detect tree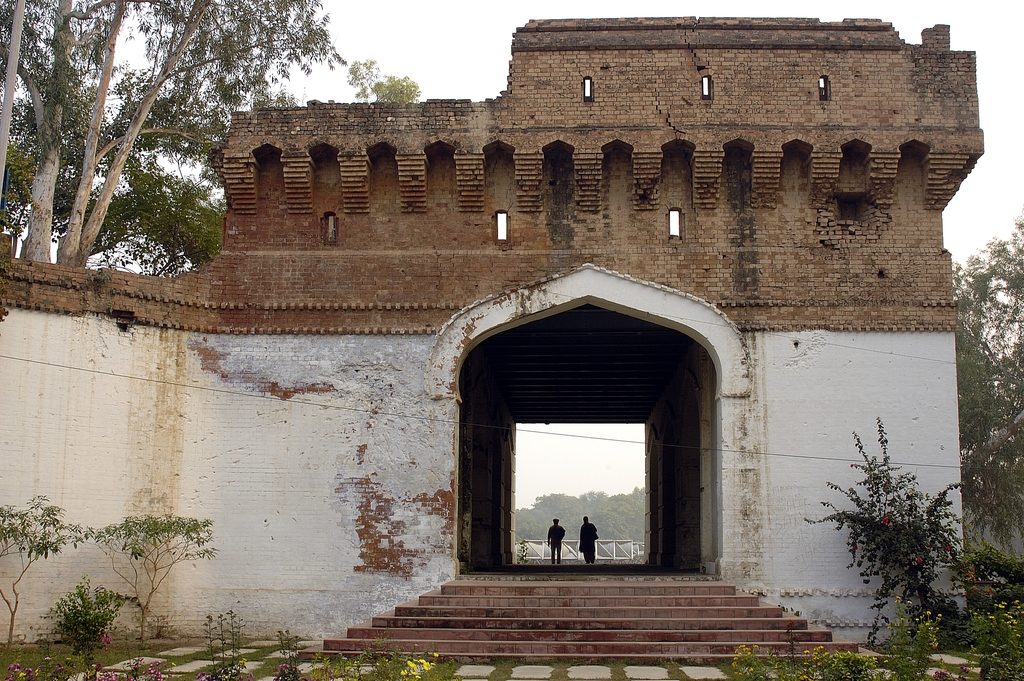
box=[33, 0, 354, 270]
